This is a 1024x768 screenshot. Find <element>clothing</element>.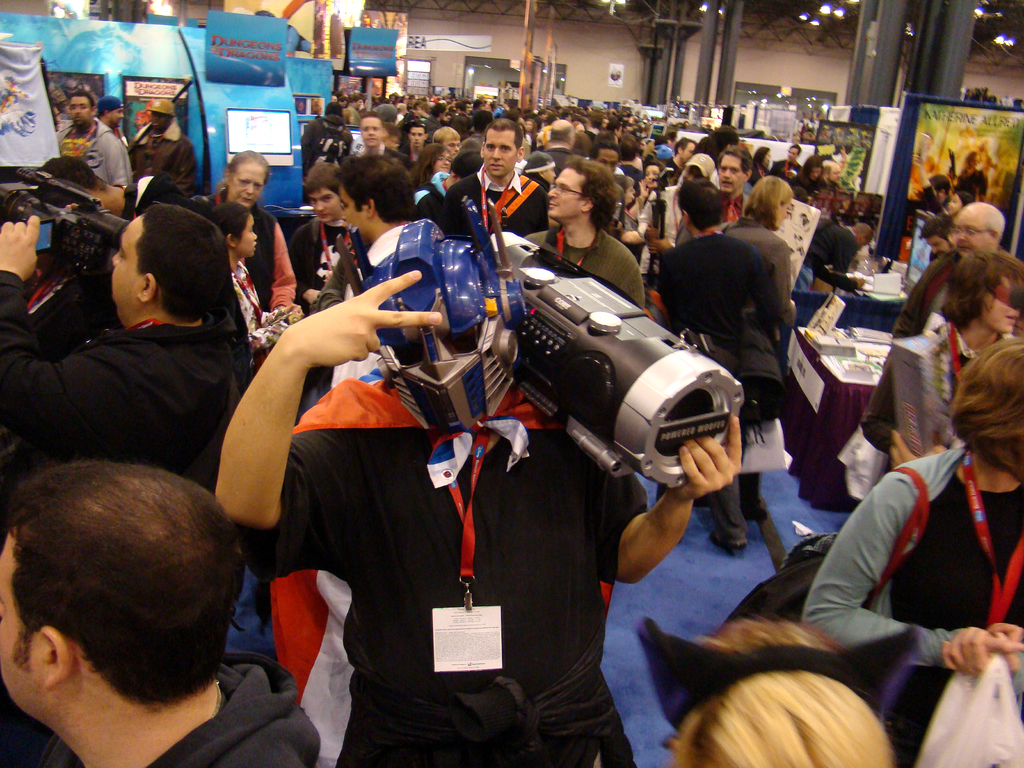
Bounding box: 288 217 371 304.
